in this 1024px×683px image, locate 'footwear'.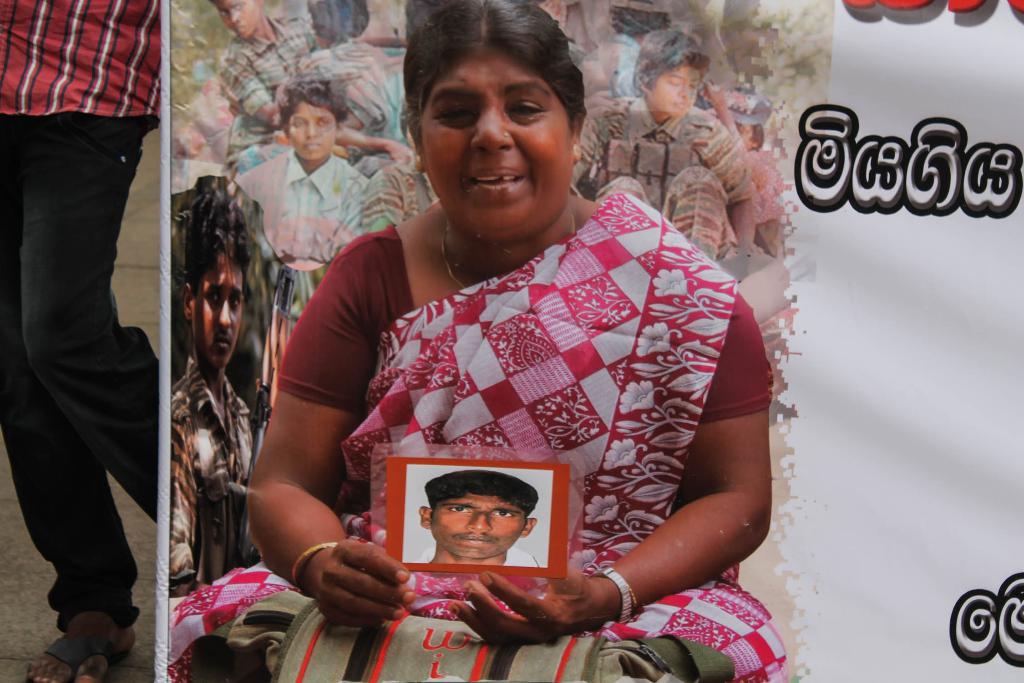
Bounding box: x1=23, y1=628, x2=139, y2=682.
